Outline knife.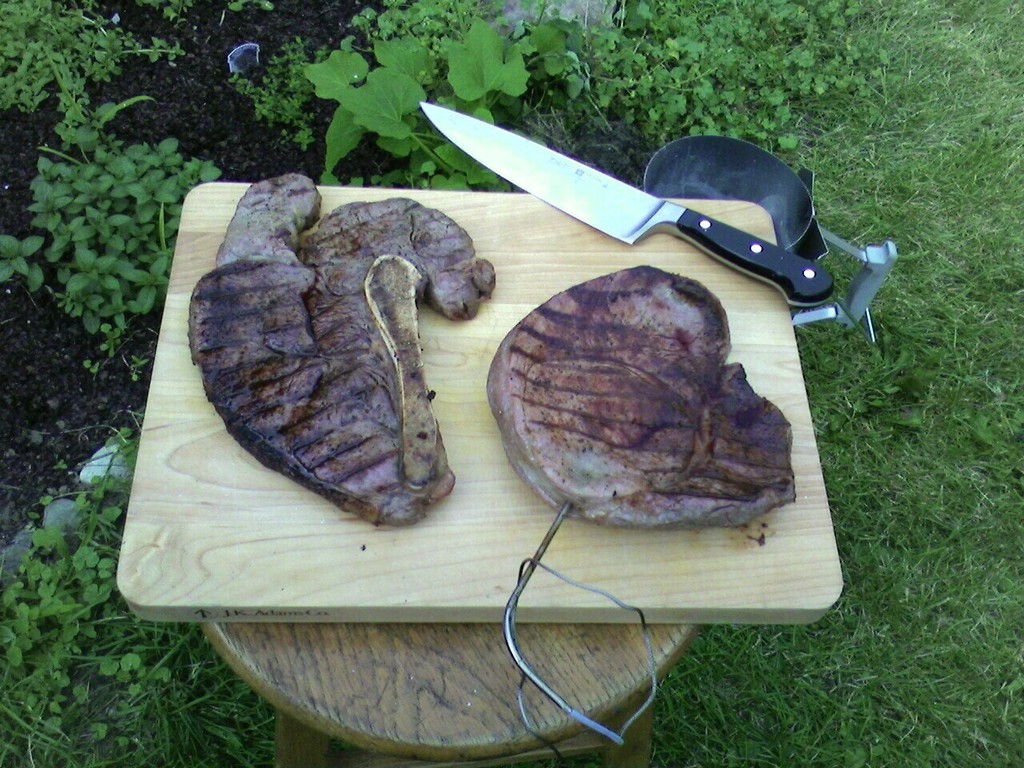
Outline: bbox=[419, 99, 836, 311].
